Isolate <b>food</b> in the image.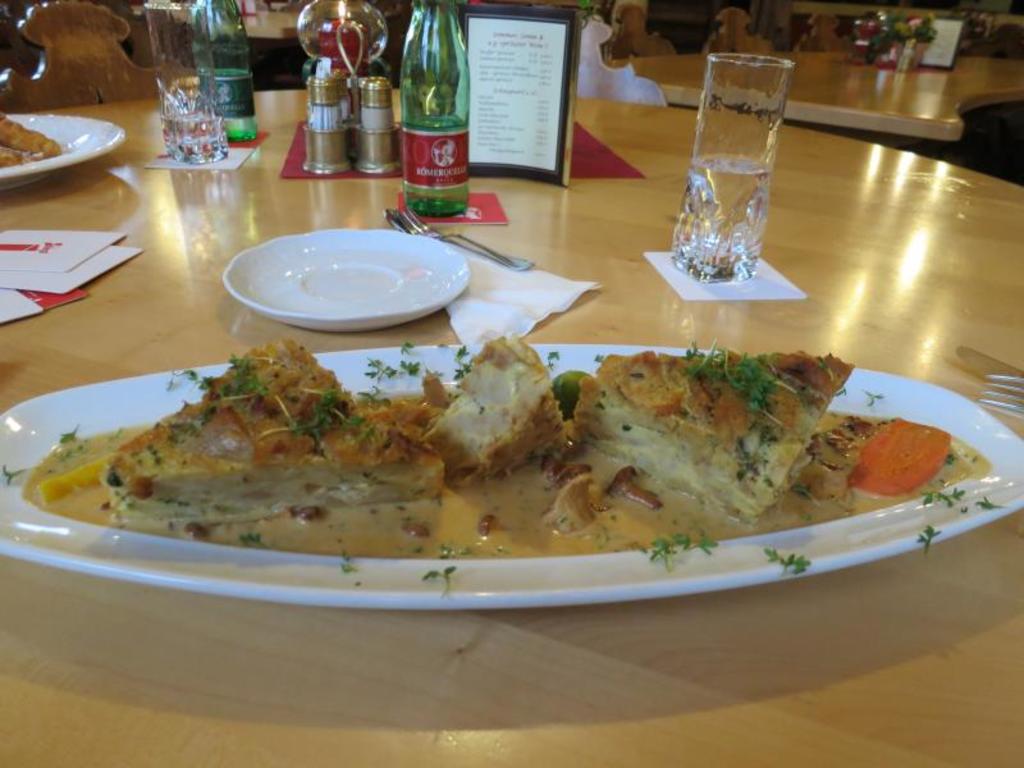
Isolated region: x1=0, y1=110, x2=65, y2=168.
